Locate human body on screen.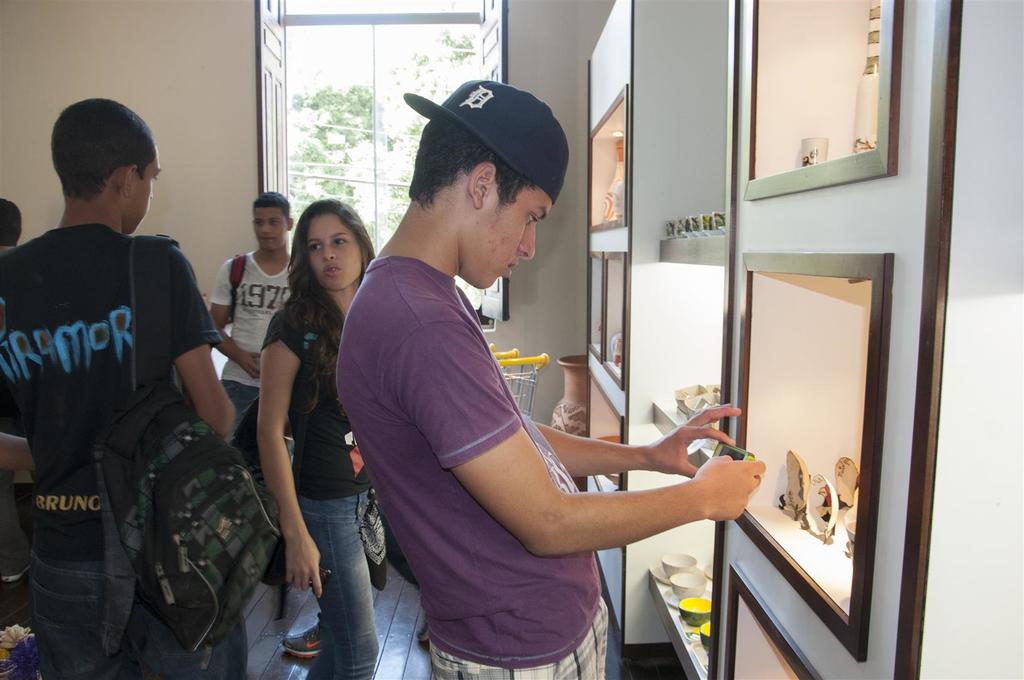
On screen at 346/154/706/676.
